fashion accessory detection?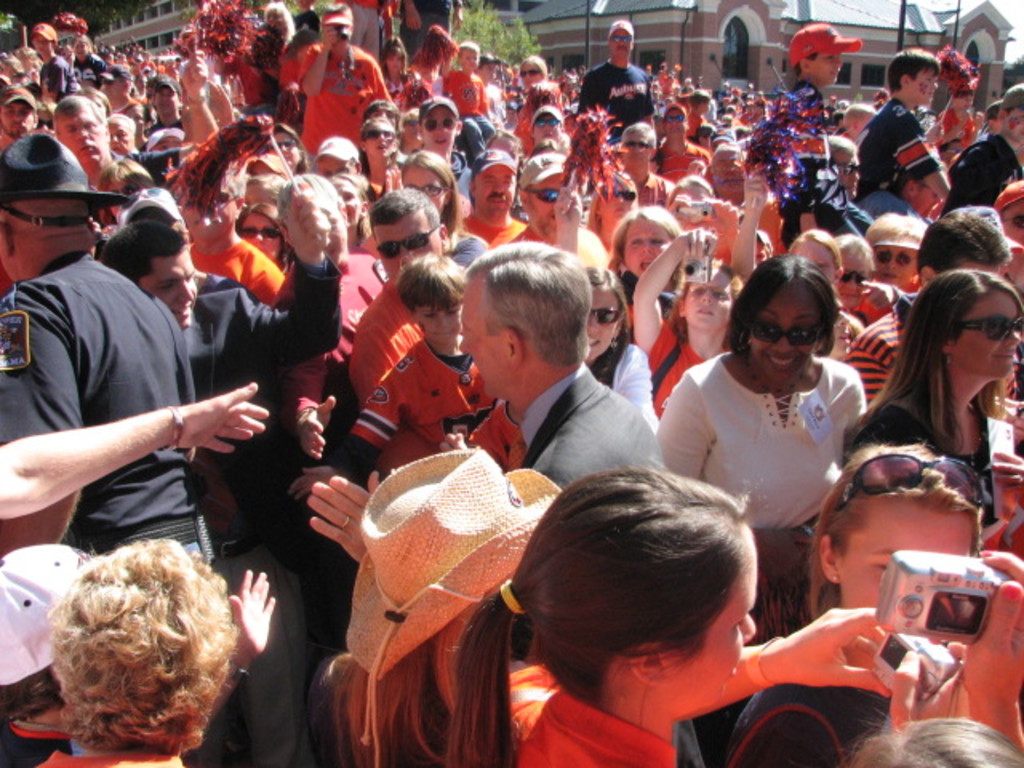
bbox(421, 117, 454, 128)
